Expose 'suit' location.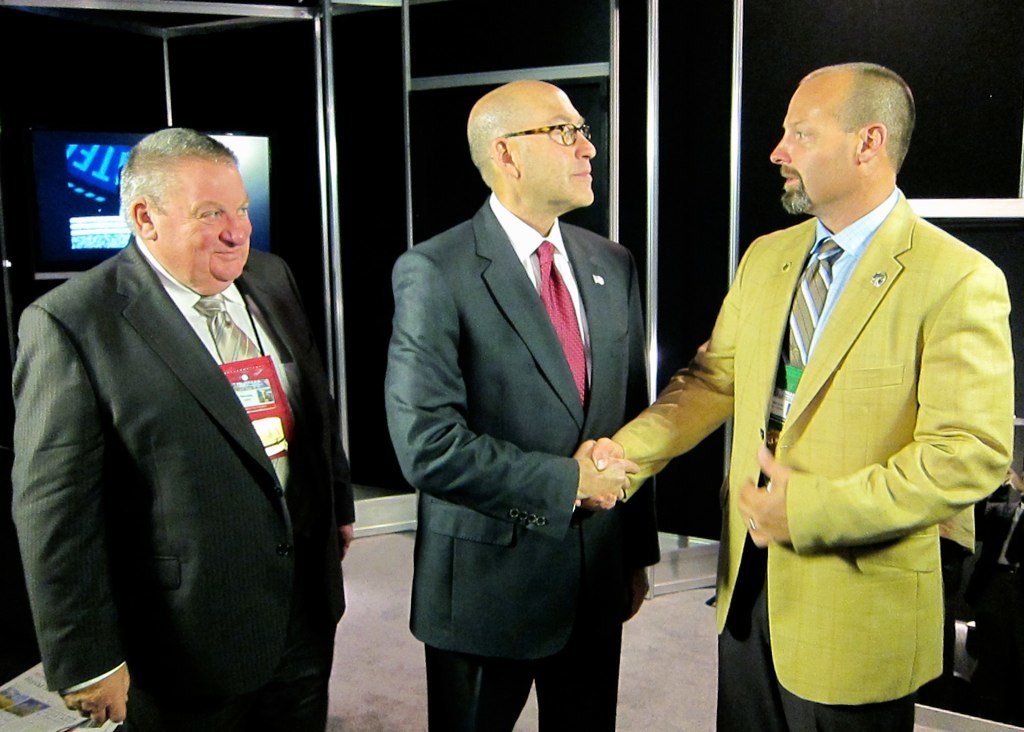
Exposed at [left=610, top=188, right=1015, bottom=731].
